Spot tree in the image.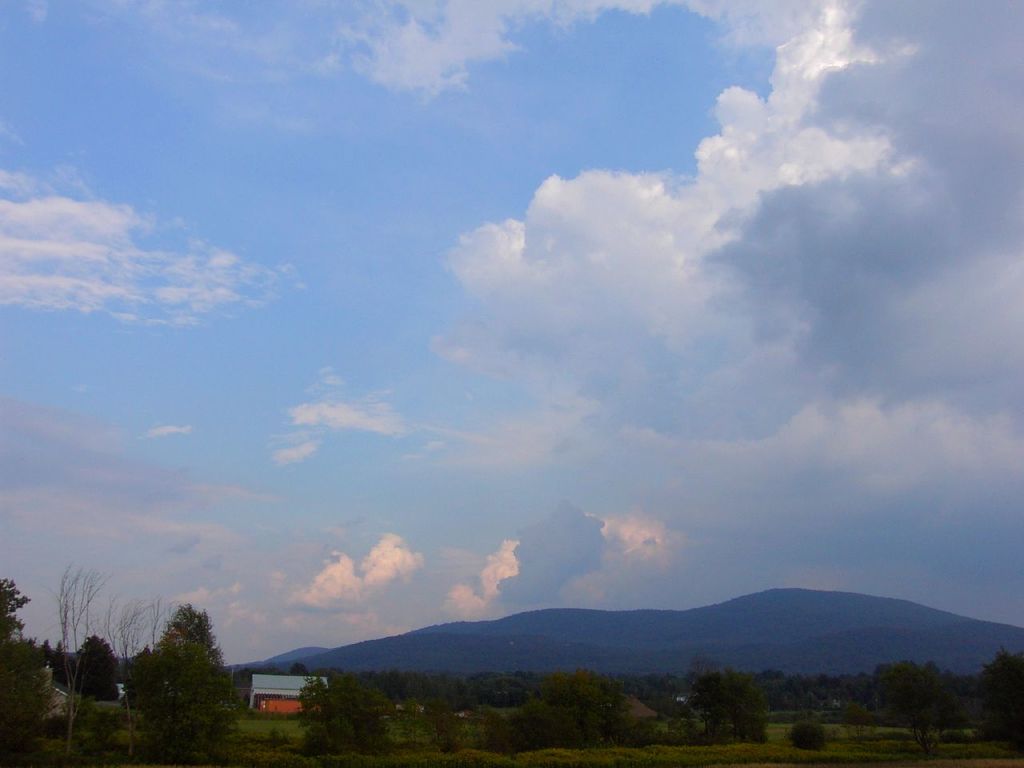
tree found at 66:634:128:702.
